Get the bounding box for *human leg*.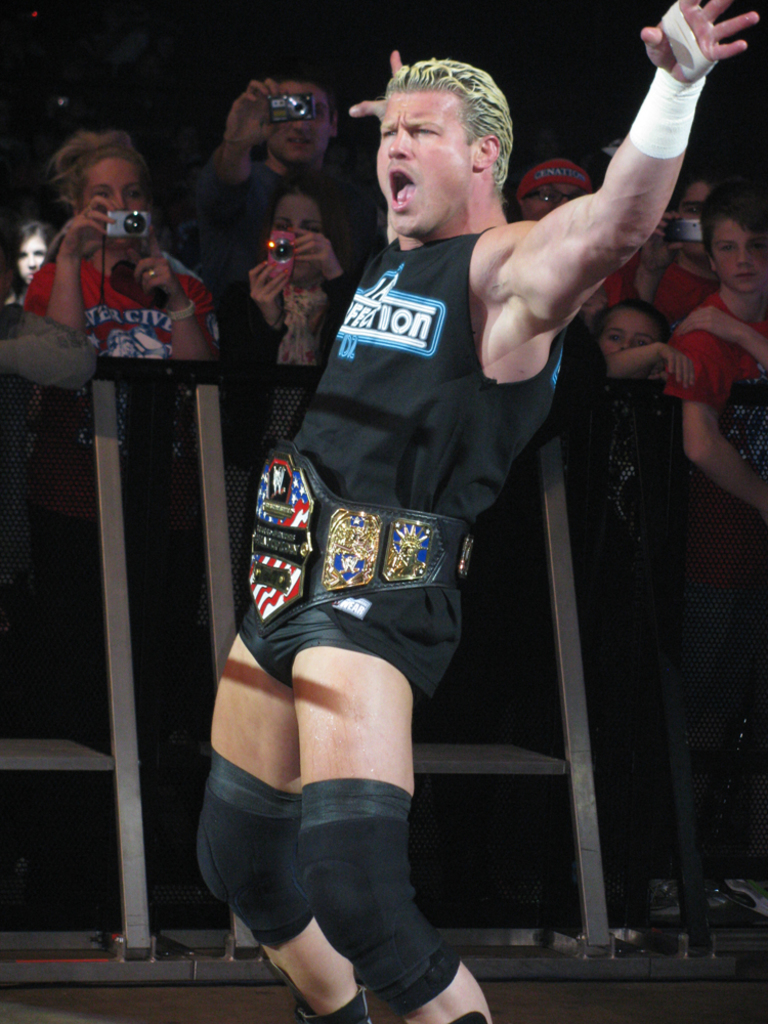
box=[200, 580, 485, 1020].
